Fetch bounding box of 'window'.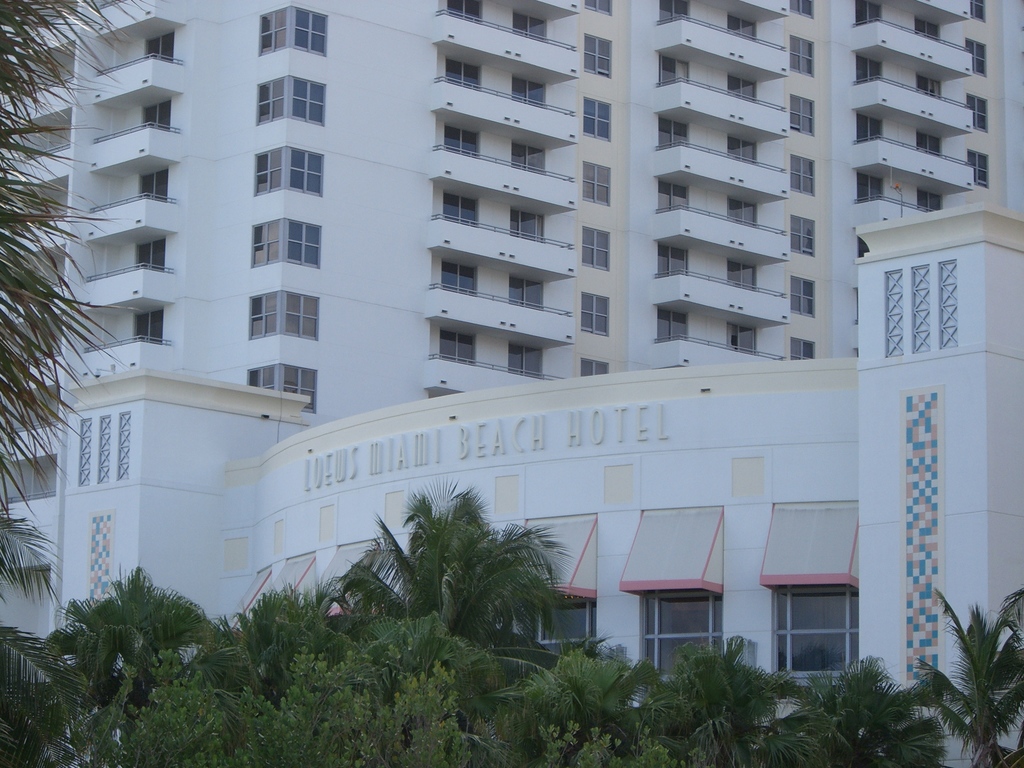
Bbox: <region>150, 32, 173, 63</region>.
